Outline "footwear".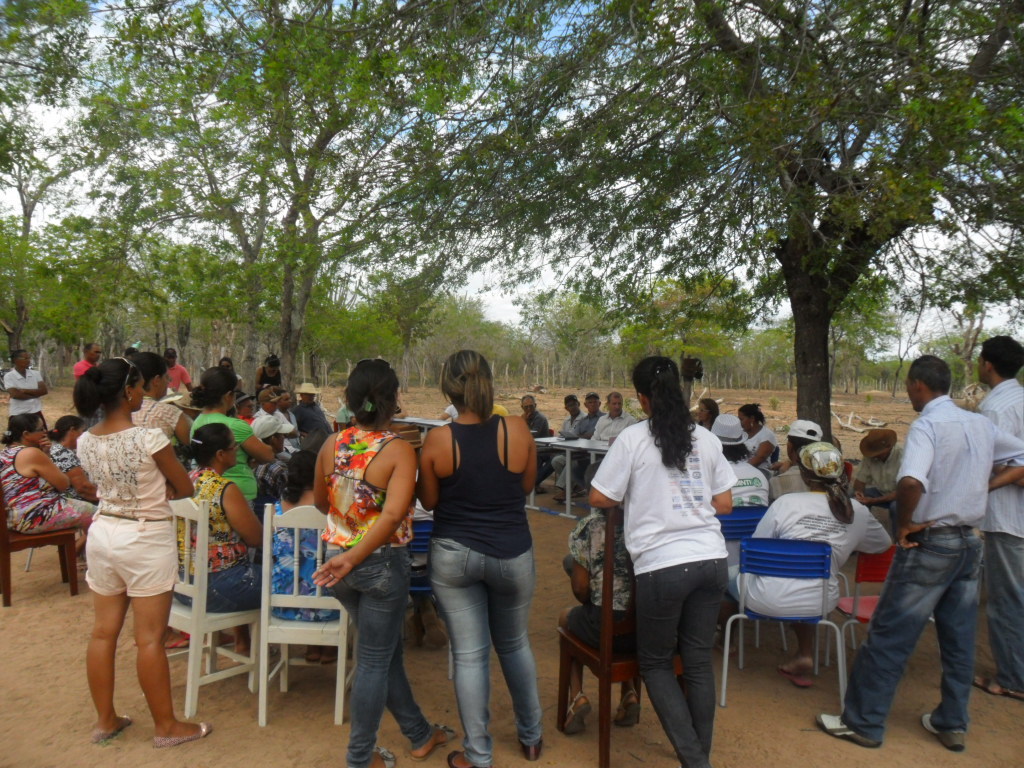
Outline: 920, 713, 968, 752.
